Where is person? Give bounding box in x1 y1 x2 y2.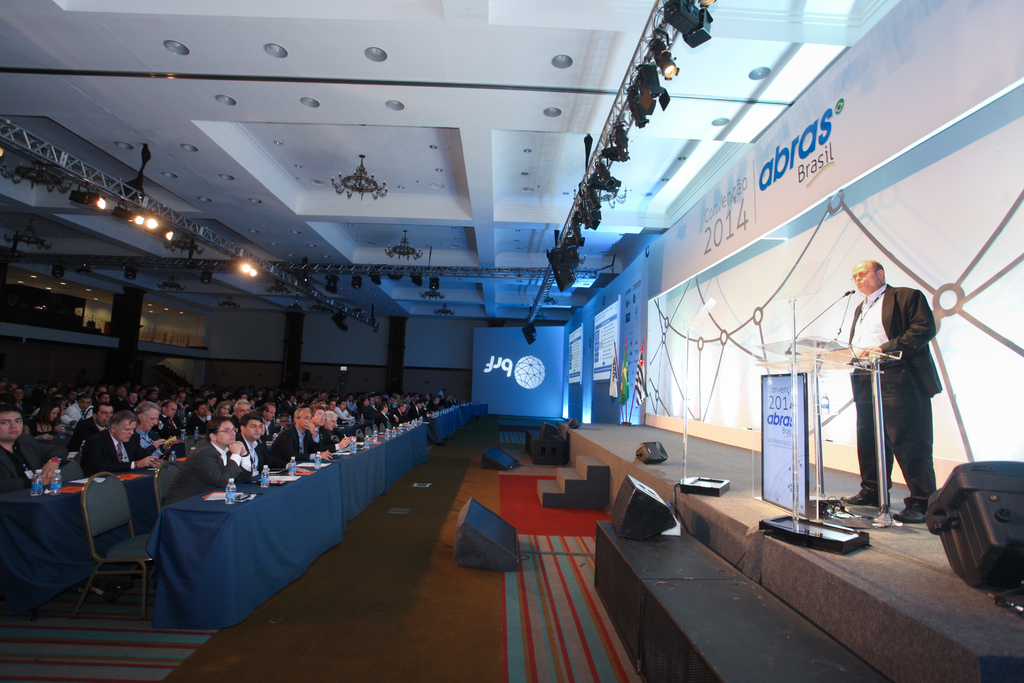
81 403 163 473.
